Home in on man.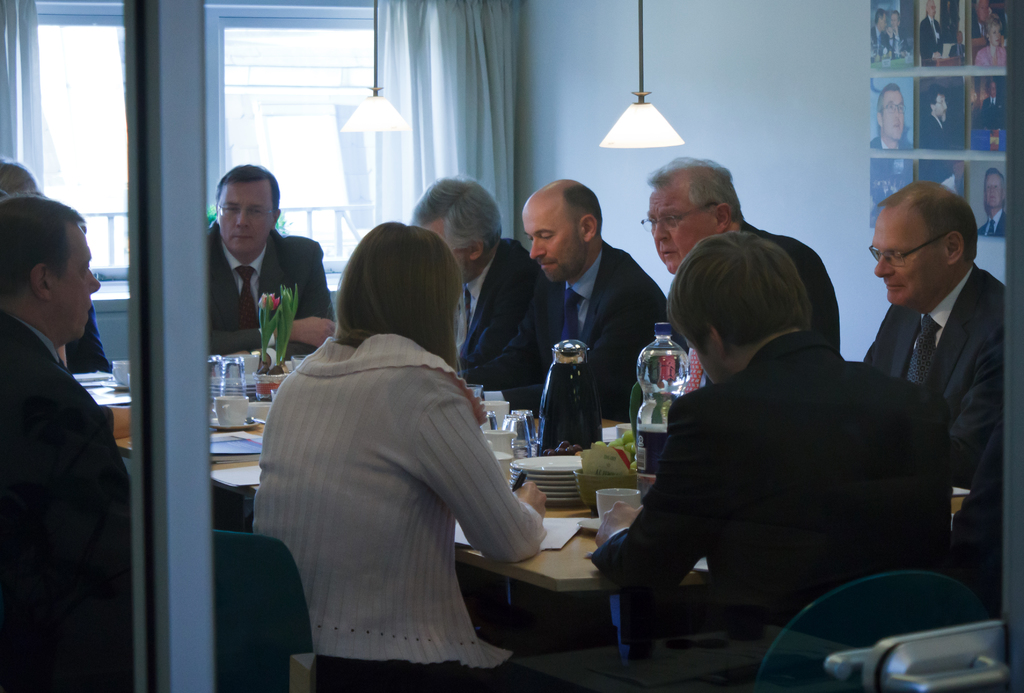
Homed in at rect(592, 230, 957, 658).
